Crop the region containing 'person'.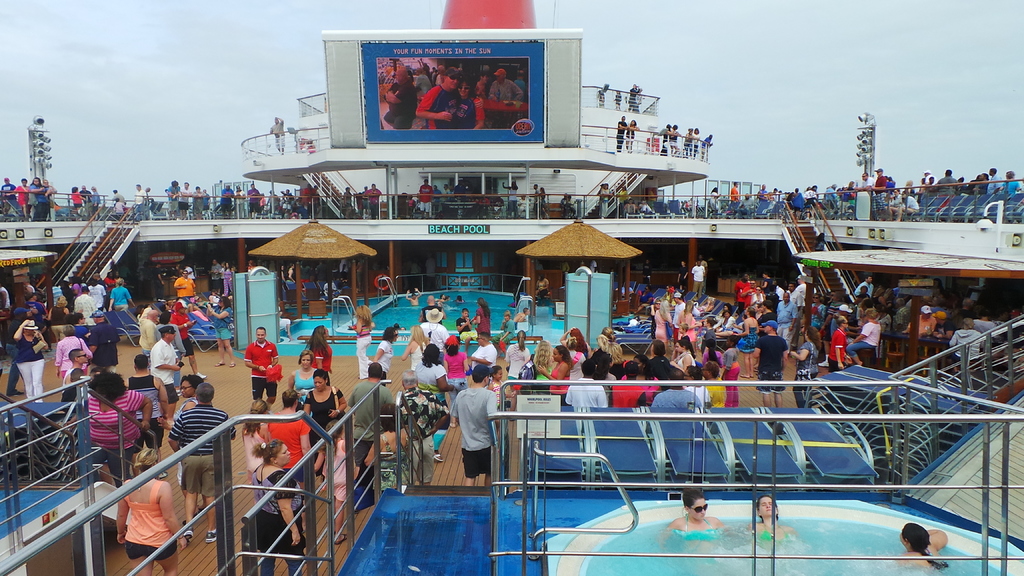
Crop region: 497:179:520:216.
